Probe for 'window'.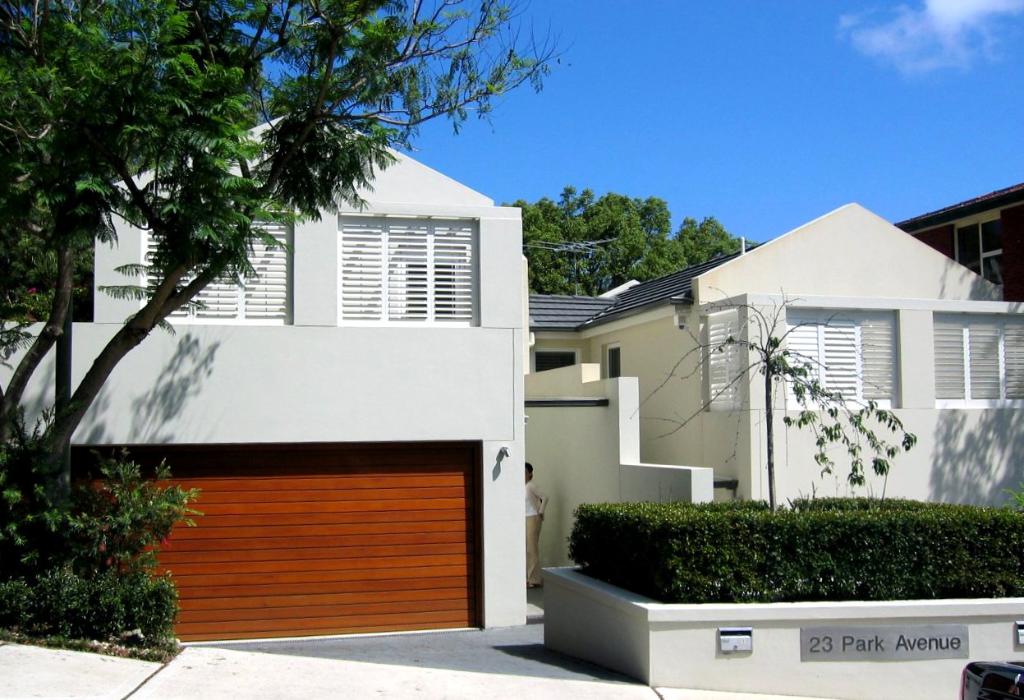
Probe result: 931, 311, 1023, 403.
